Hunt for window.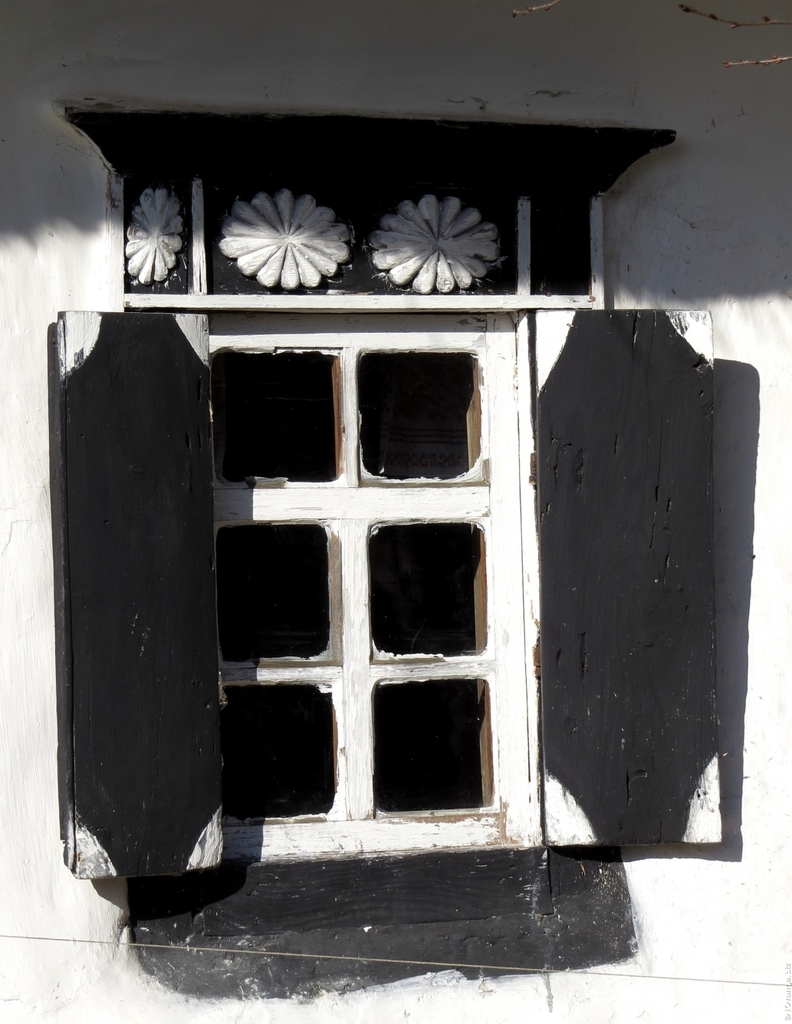
Hunted down at bbox=(58, 121, 666, 937).
